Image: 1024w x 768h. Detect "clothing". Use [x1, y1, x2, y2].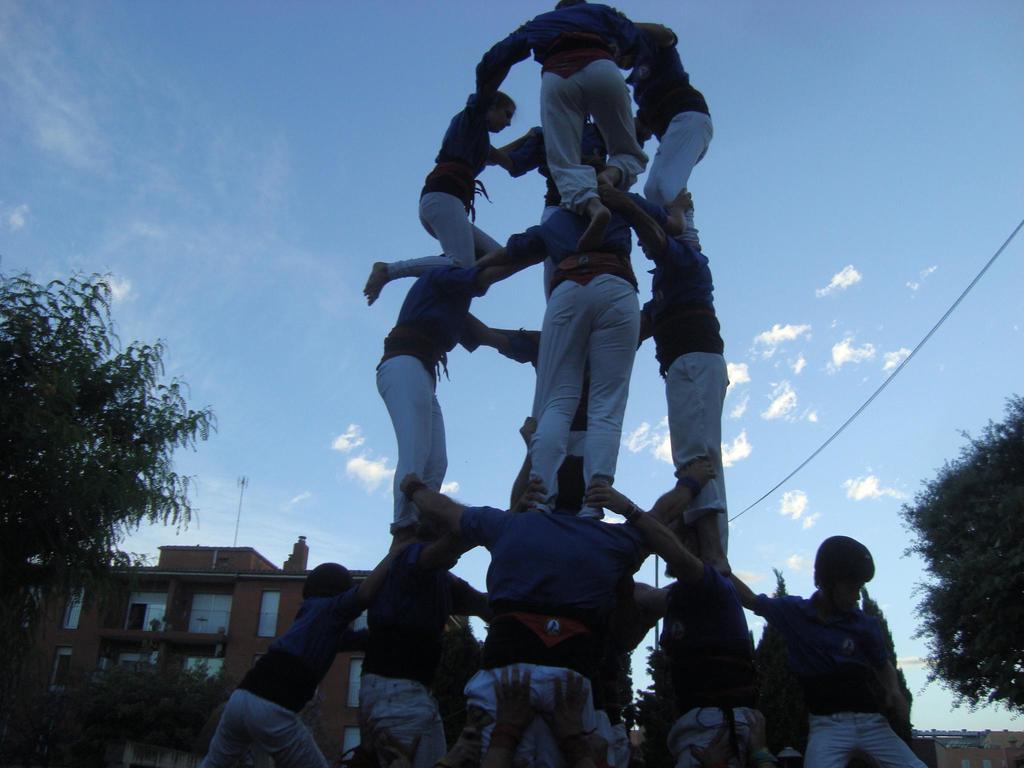
[632, 209, 755, 557].
